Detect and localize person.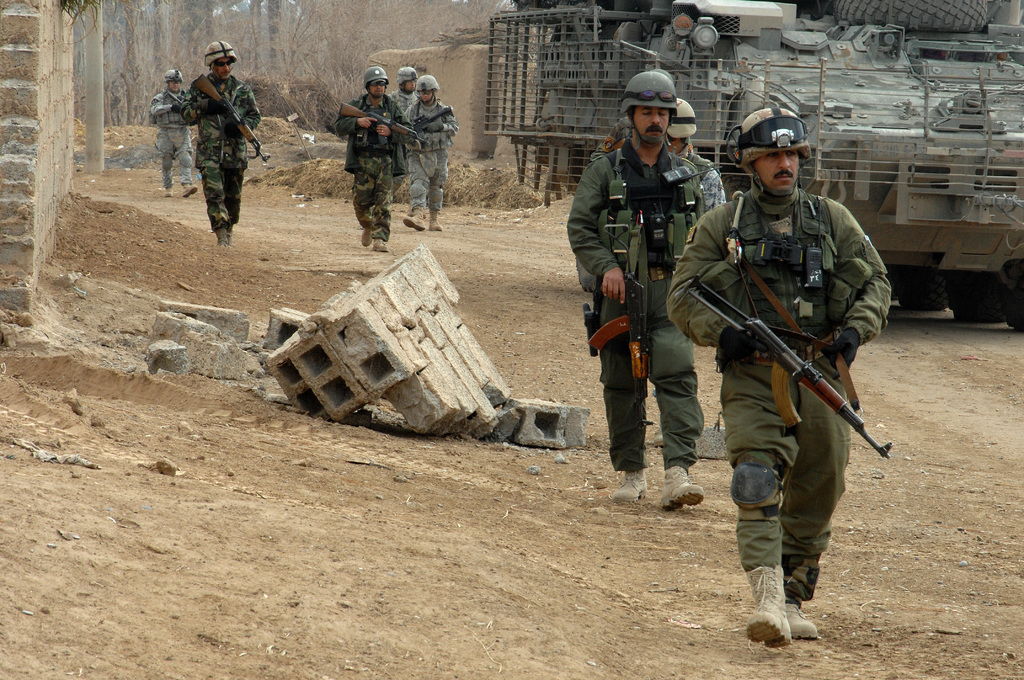
Localized at (left=403, top=74, right=460, bottom=232).
